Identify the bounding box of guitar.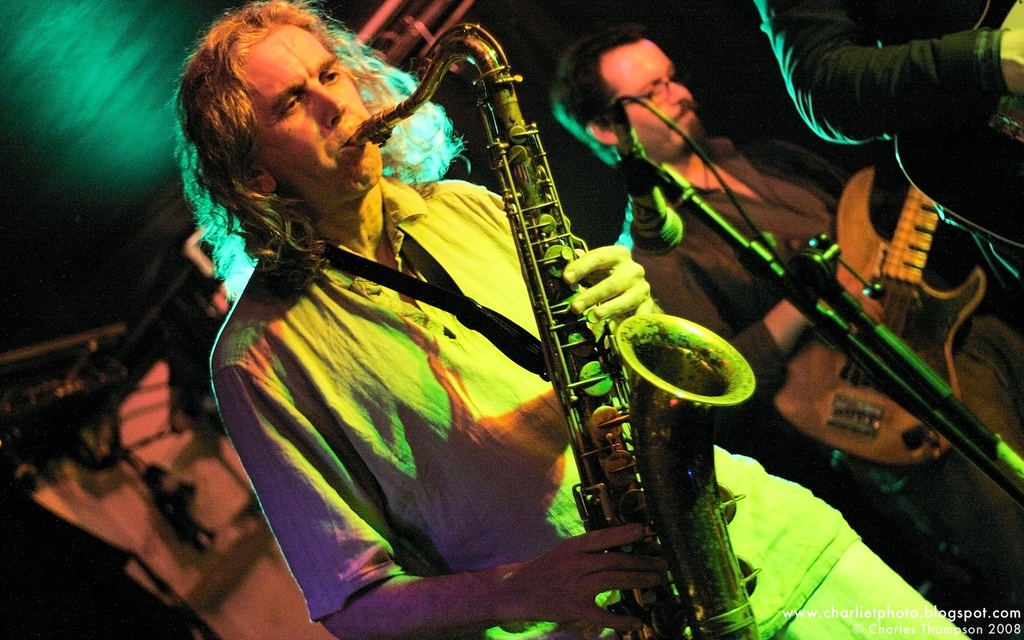
box=[886, 0, 1023, 248].
